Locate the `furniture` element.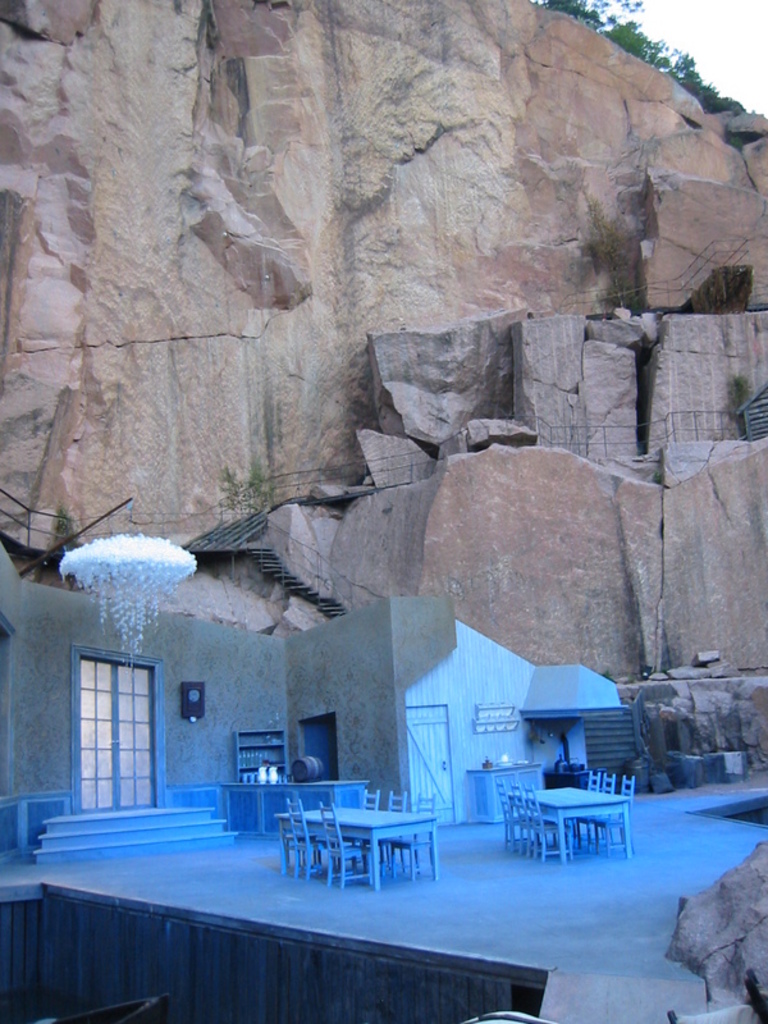
Element bbox: [220, 782, 367, 842].
